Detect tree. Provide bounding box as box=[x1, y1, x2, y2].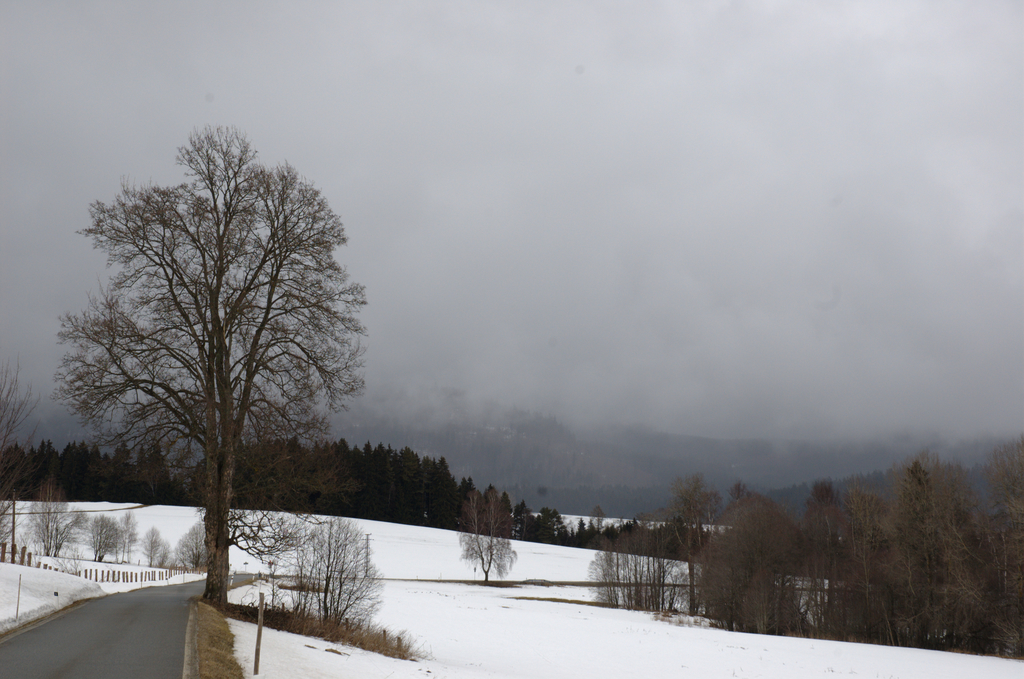
box=[986, 434, 1023, 654].
